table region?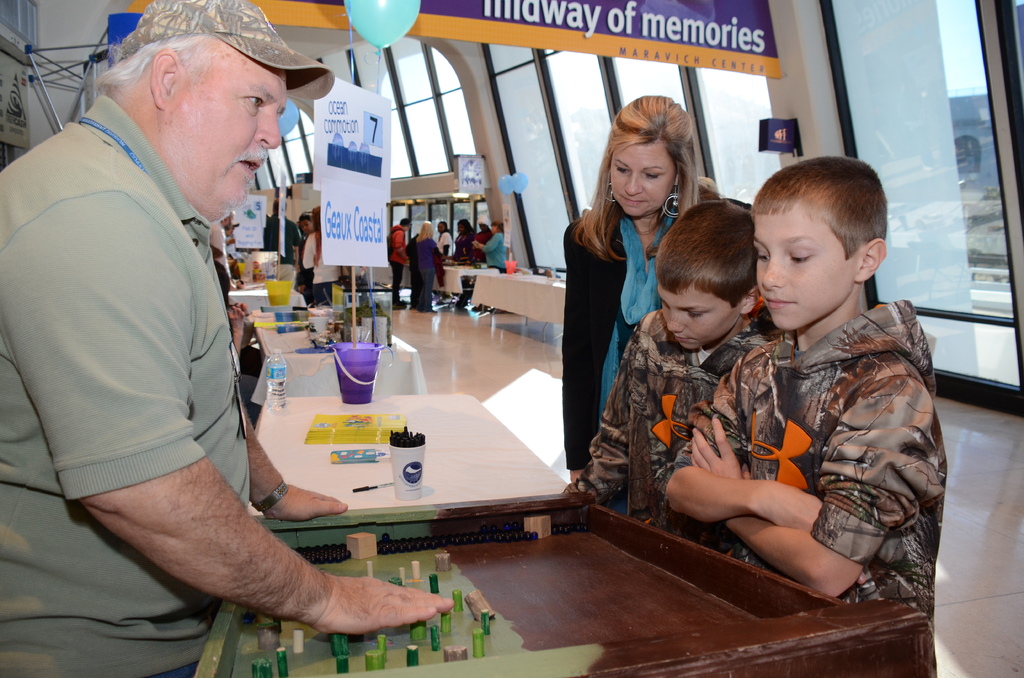
251,310,423,405
